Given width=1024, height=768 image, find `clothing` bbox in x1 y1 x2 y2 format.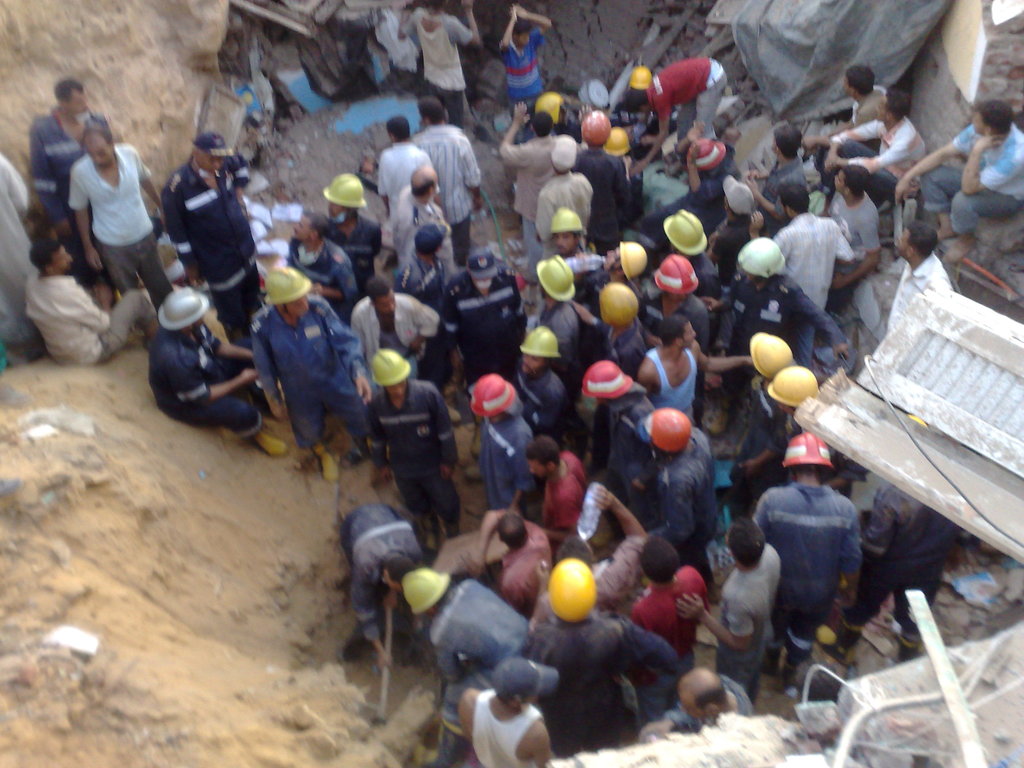
12 230 102 355.
